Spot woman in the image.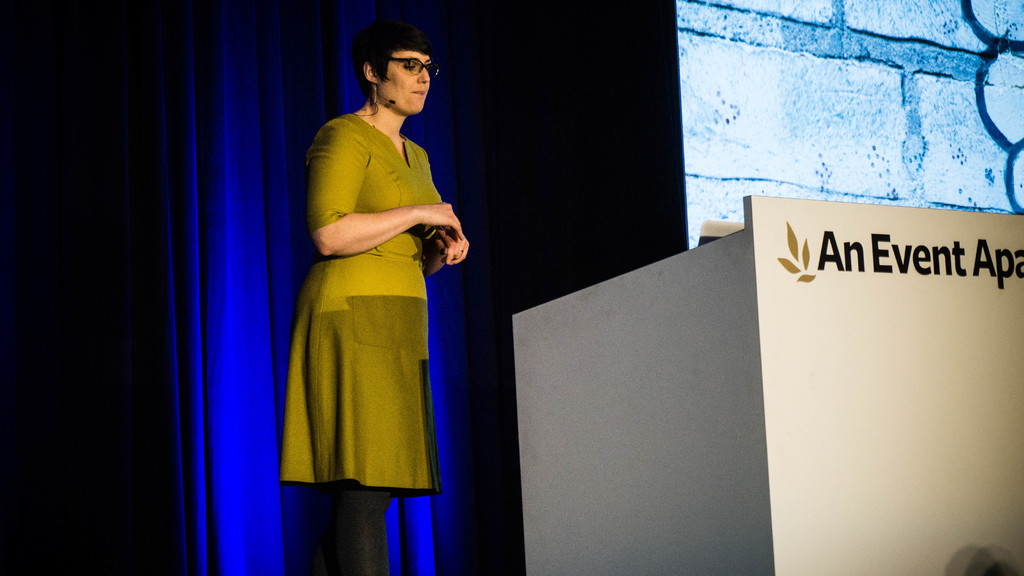
woman found at (281, 44, 462, 550).
